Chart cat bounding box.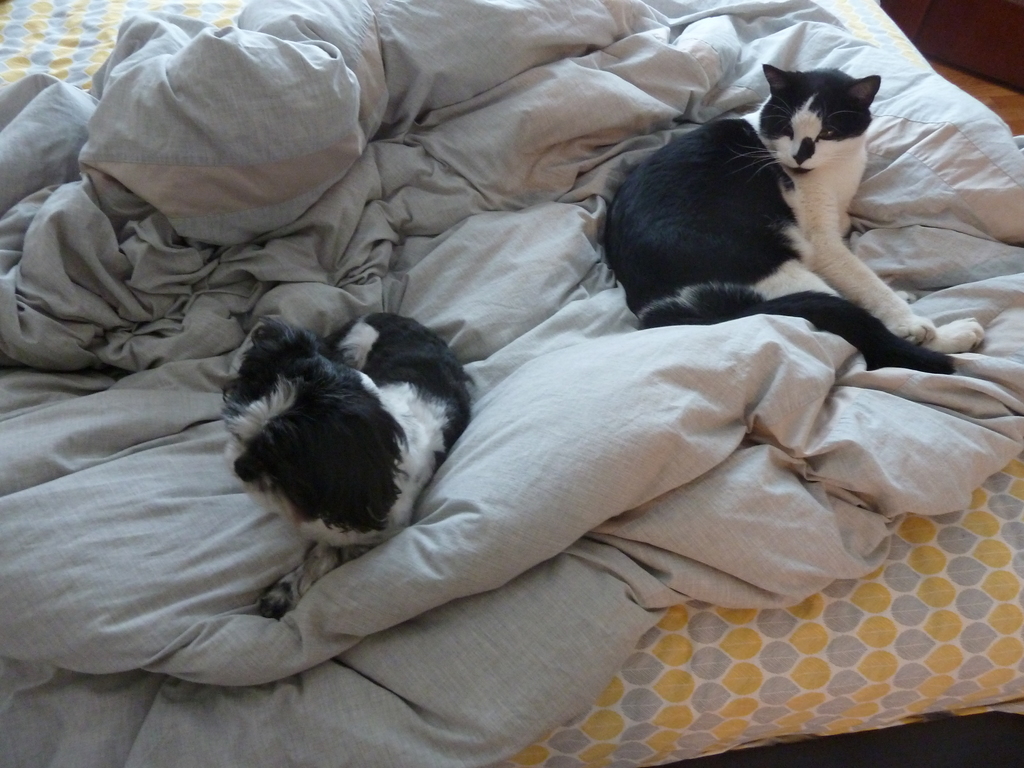
Charted: 606 60 984 375.
